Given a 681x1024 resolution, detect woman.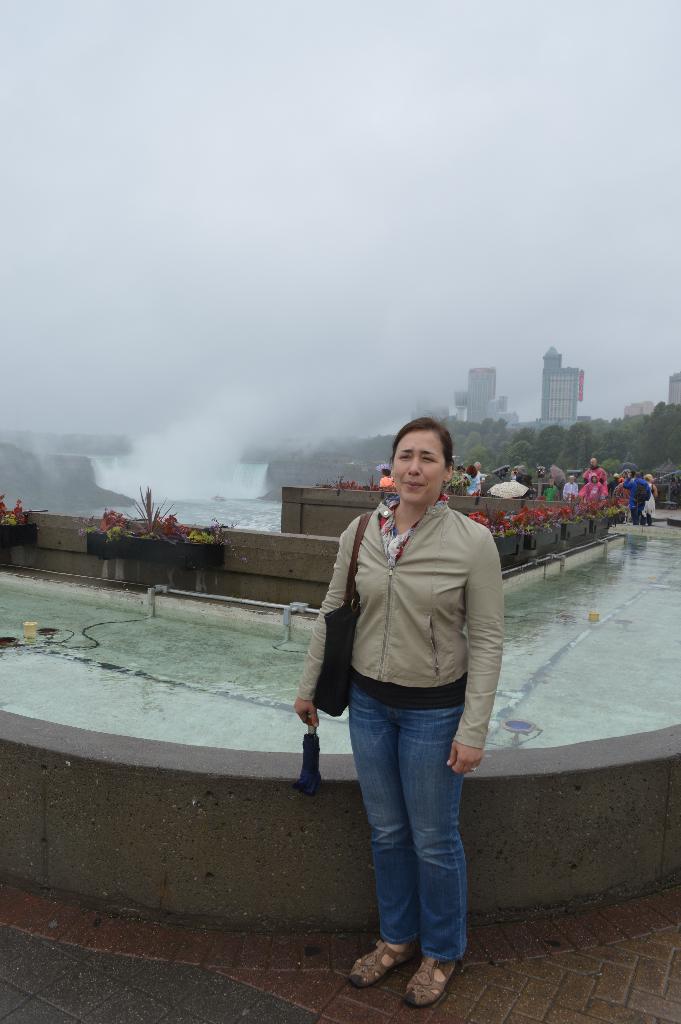
crop(578, 472, 603, 510).
